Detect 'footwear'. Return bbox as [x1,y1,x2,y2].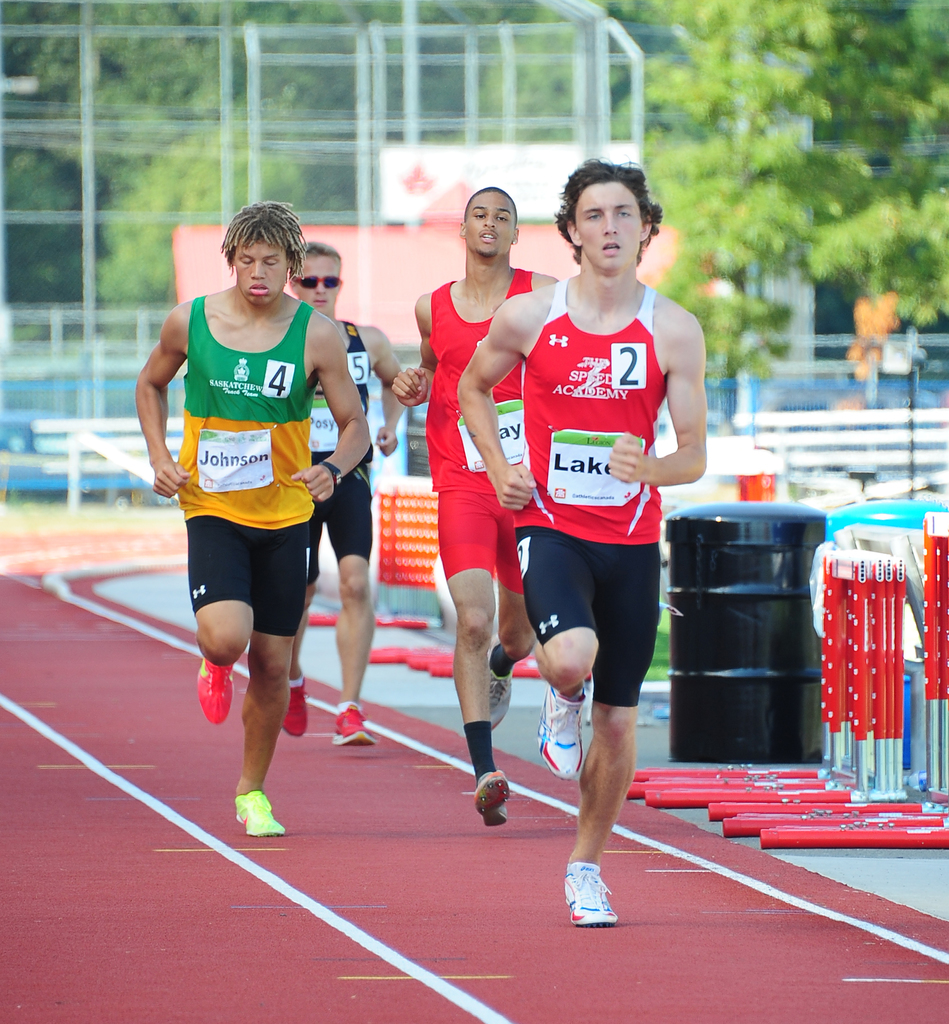
[536,674,588,779].
